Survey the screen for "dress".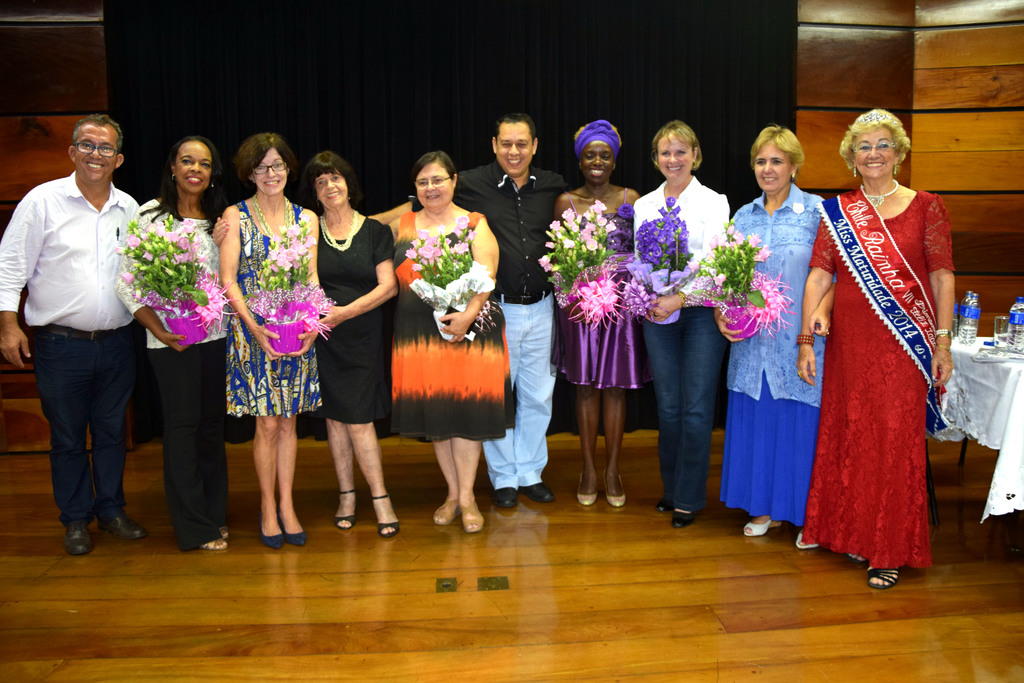
Survey found: detection(390, 207, 514, 441).
